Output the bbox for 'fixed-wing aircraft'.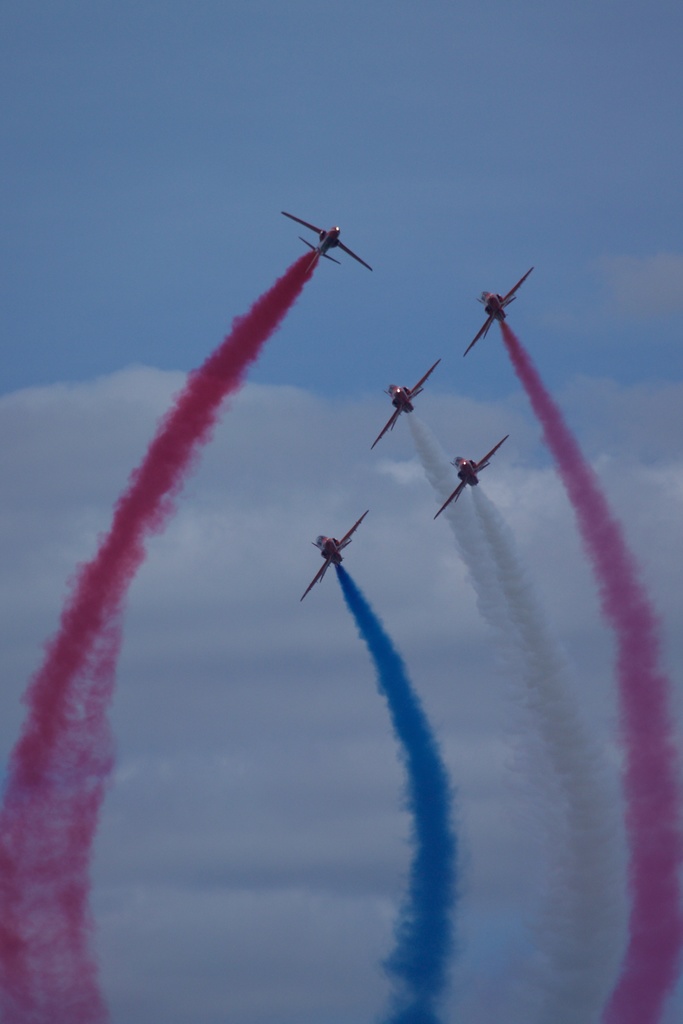
bbox=[435, 436, 509, 514].
